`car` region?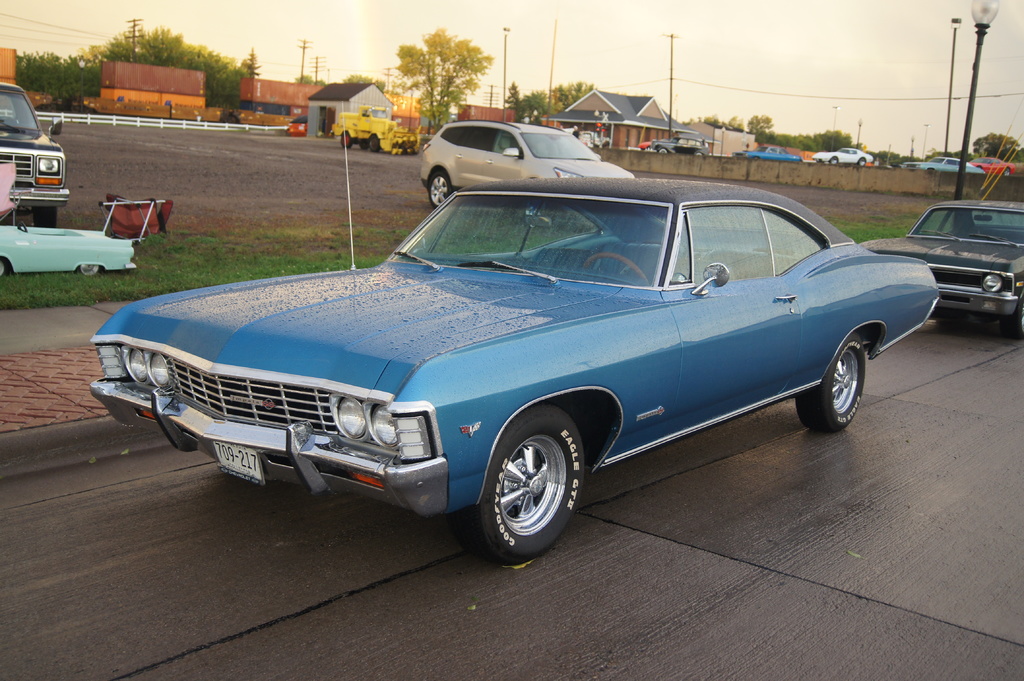
detection(91, 180, 938, 570)
